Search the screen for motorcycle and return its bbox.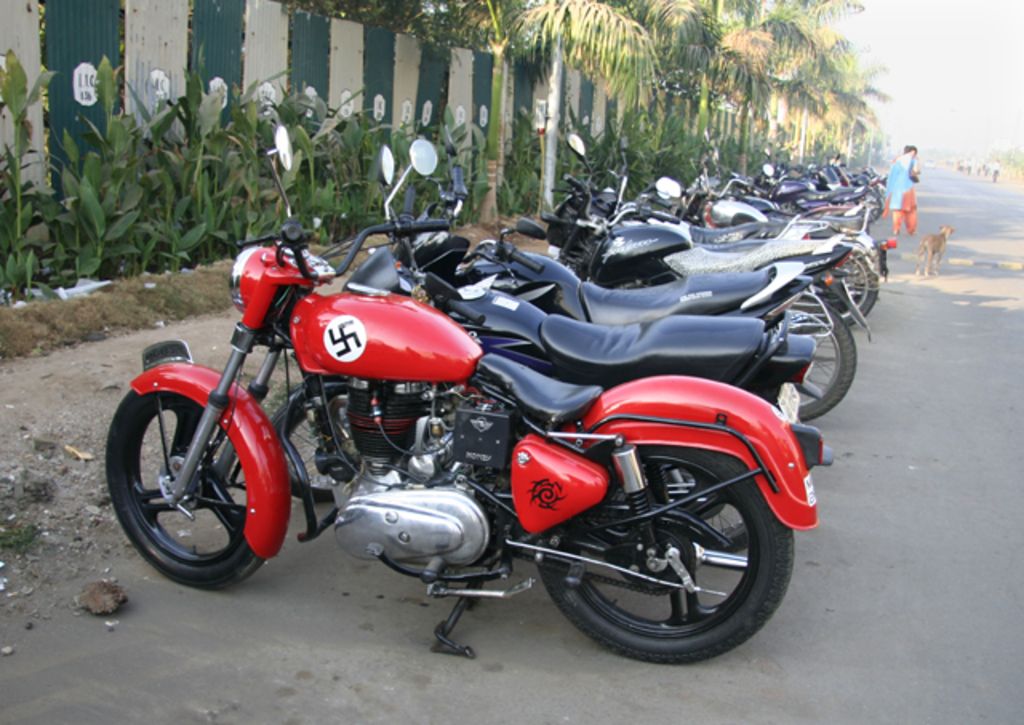
Found: x1=267, y1=133, x2=830, y2=557.
